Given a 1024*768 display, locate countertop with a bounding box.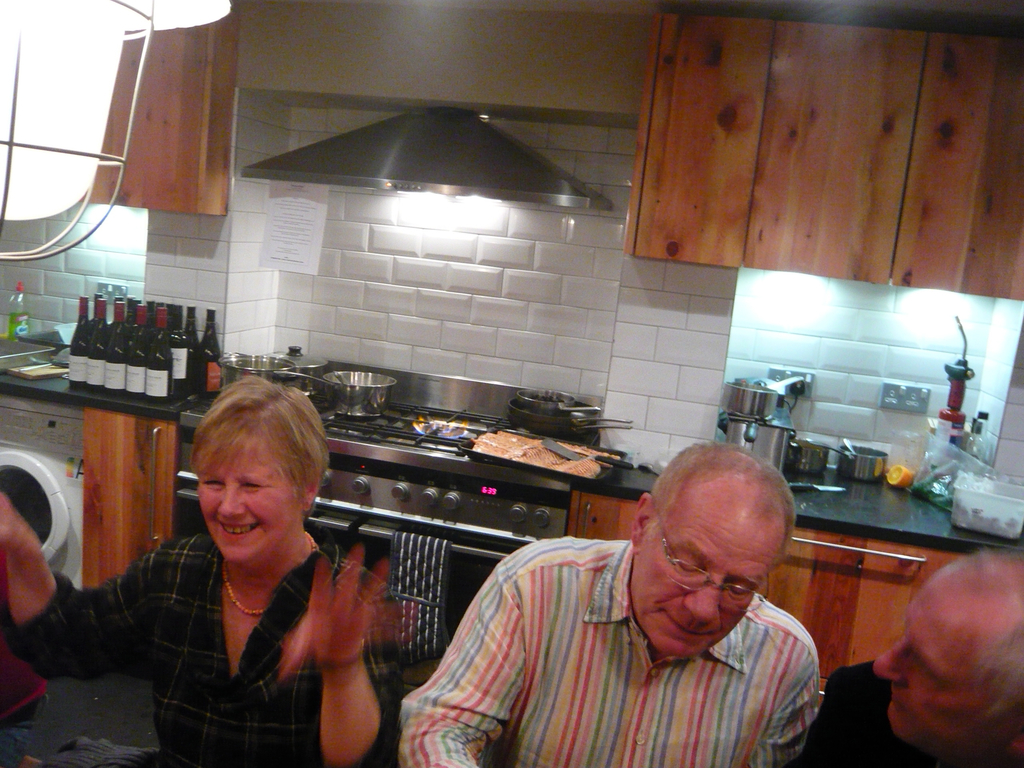
Located: pyautogui.locateOnScreen(0, 358, 207, 420).
